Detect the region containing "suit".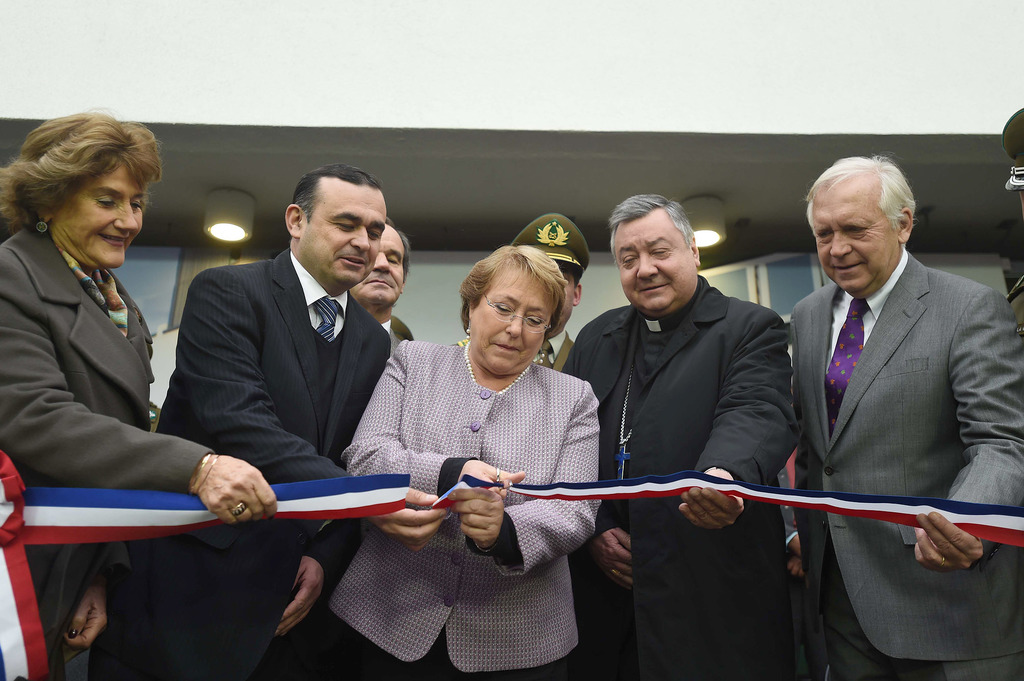
left=557, top=273, right=792, bottom=680.
